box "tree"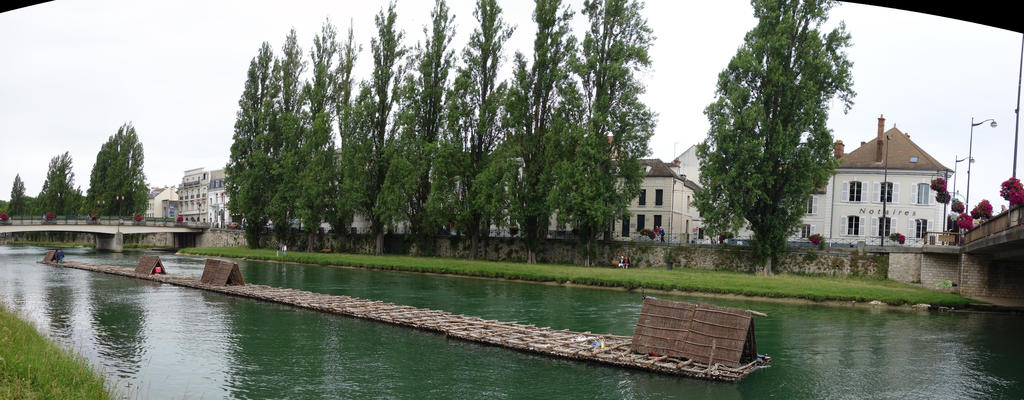
[8,171,25,230]
